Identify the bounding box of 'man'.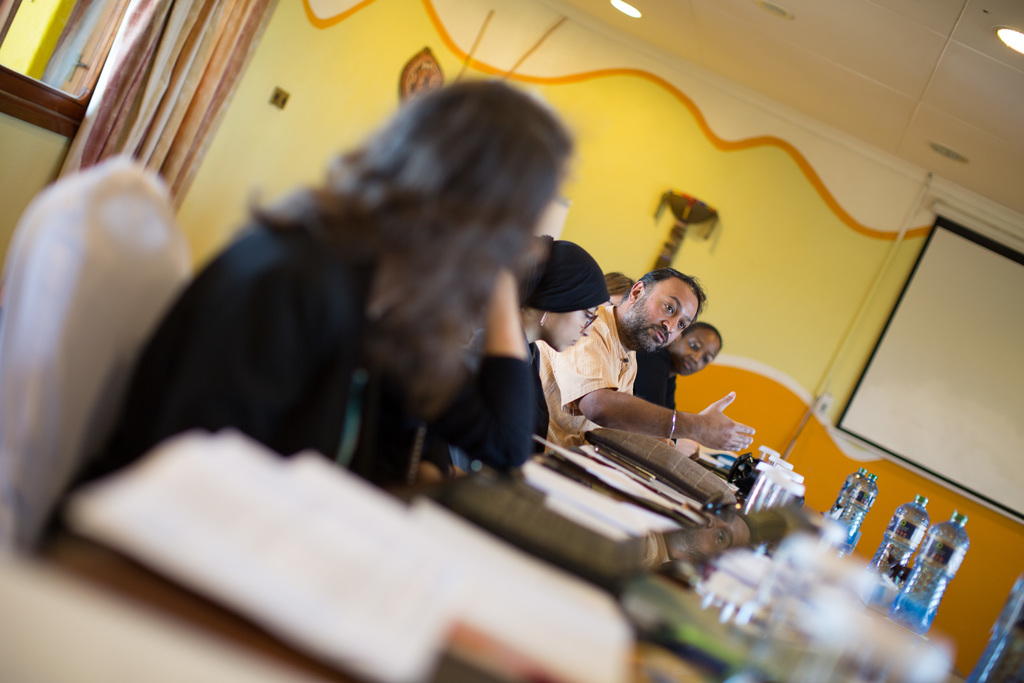
pyautogui.locateOnScreen(536, 261, 755, 448).
